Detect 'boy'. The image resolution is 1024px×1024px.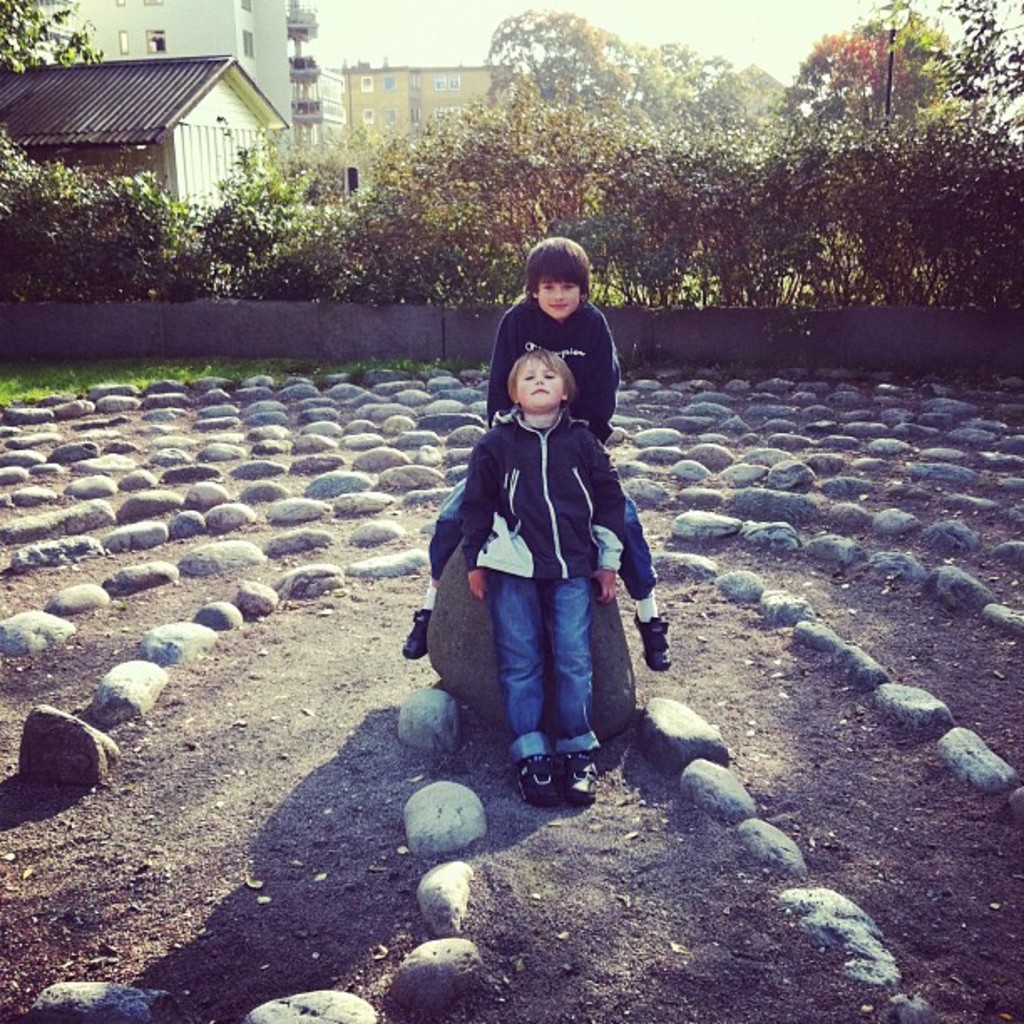
[x1=400, y1=231, x2=679, y2=668].
